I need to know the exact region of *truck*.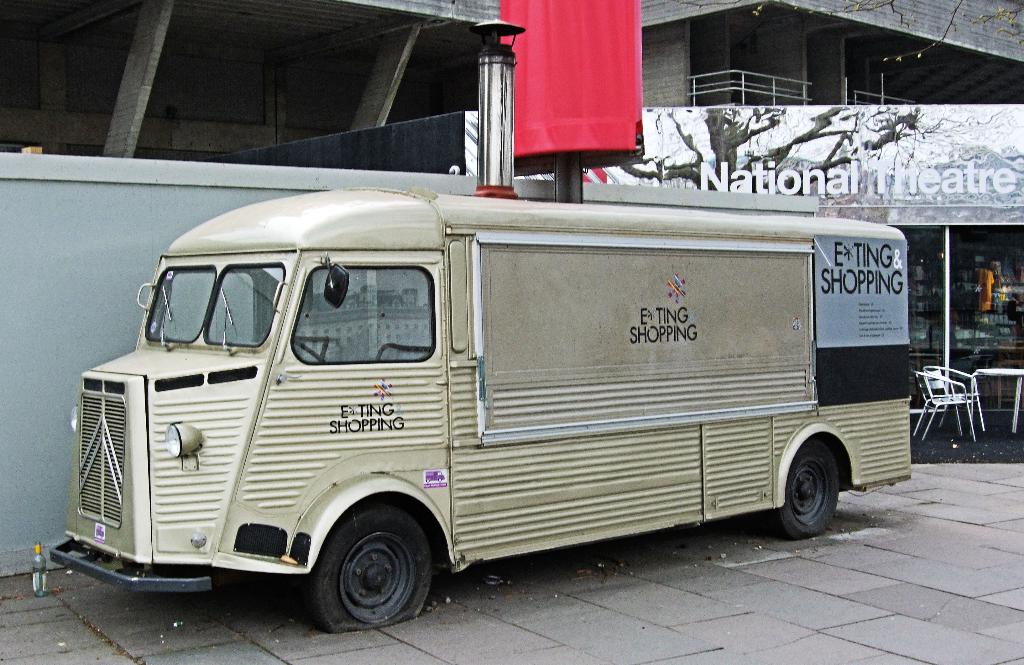
Region: <bbox>57, 168, 916, 644</bbox>.
